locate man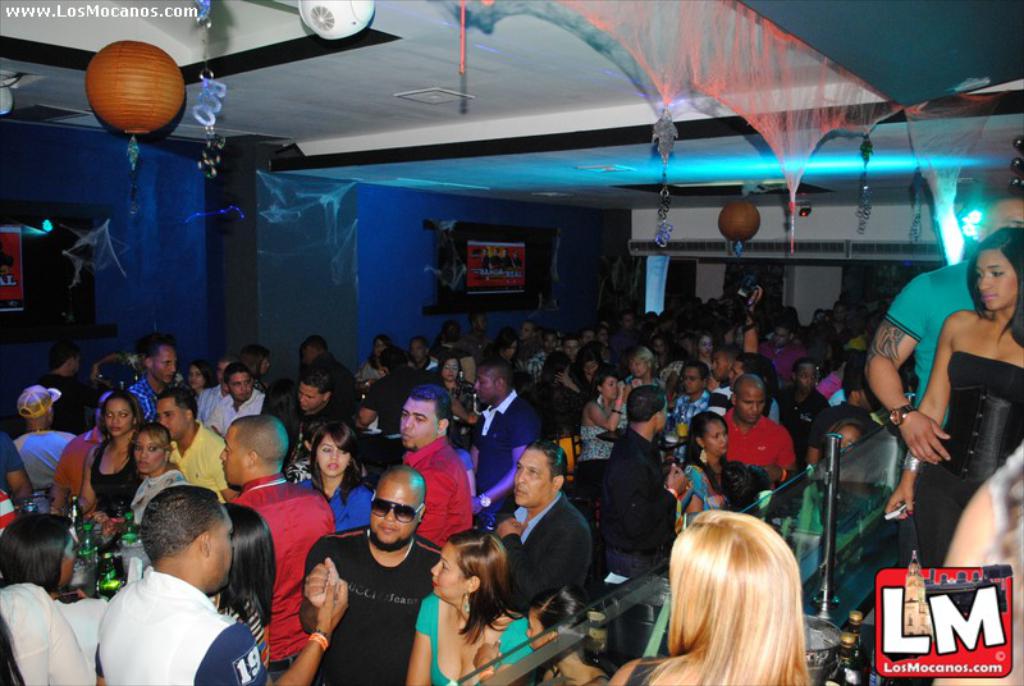
<bbox>356, 343, 433, 431</bbox>
